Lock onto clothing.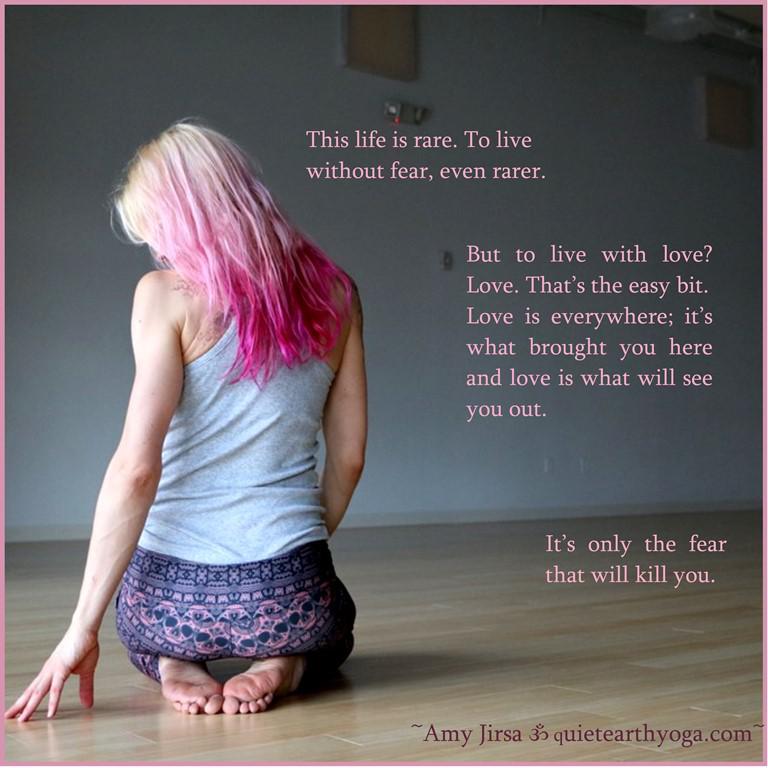
Locked: {"x1": 109, "y1": 303, "x2": 356, "y2": 692}.
